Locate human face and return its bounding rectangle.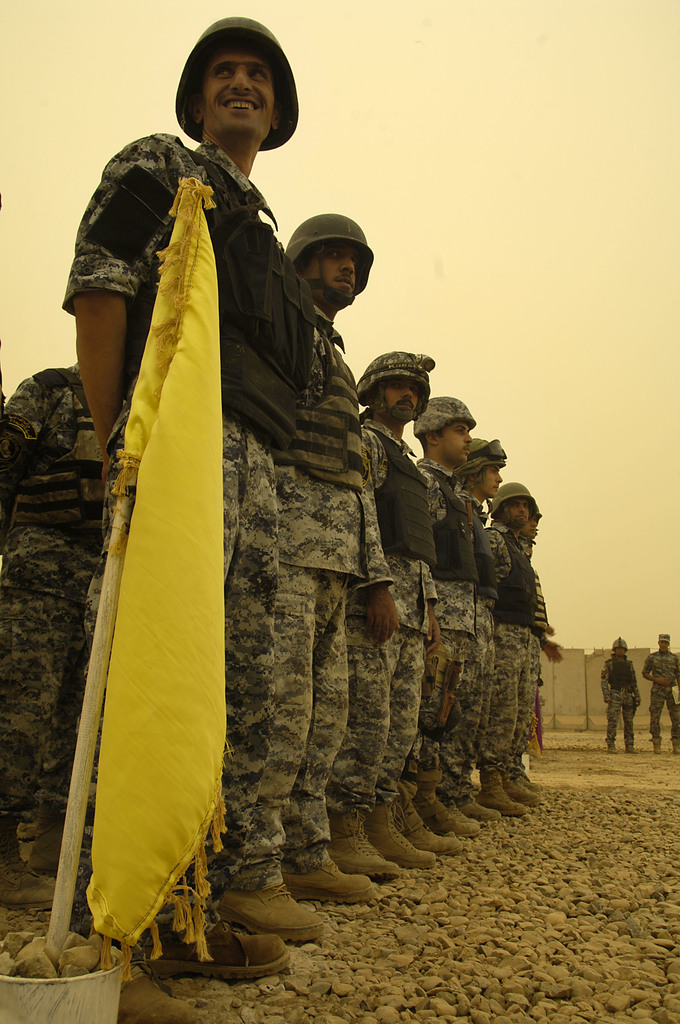
<region>658, 640, 668, 651</region>.
